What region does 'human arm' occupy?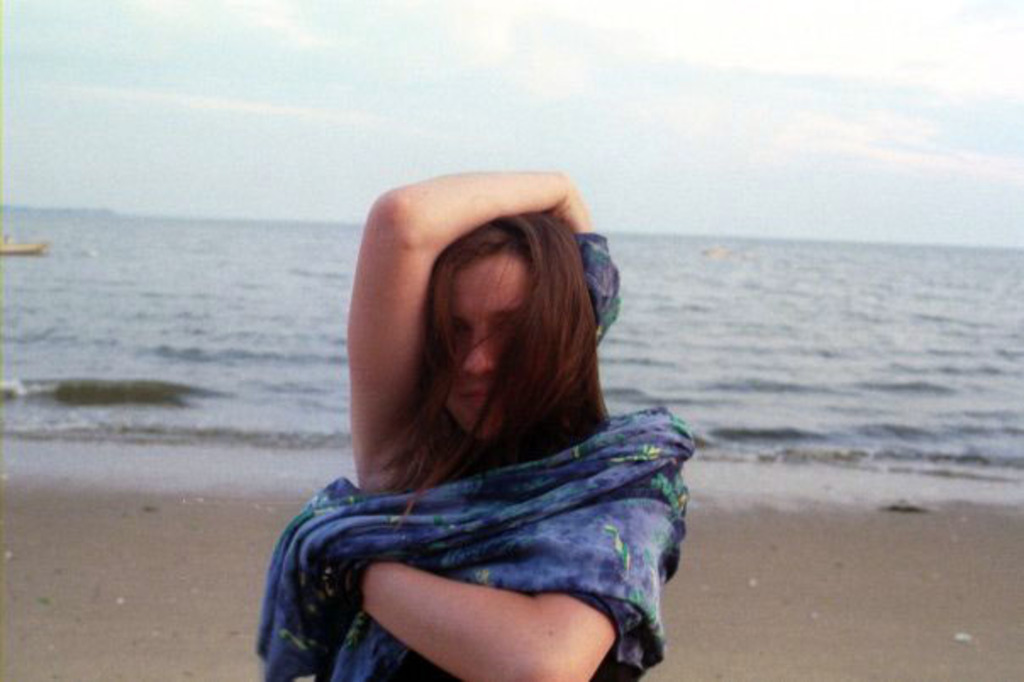
<bbox>275, 438, 678, 668</bbox>.
